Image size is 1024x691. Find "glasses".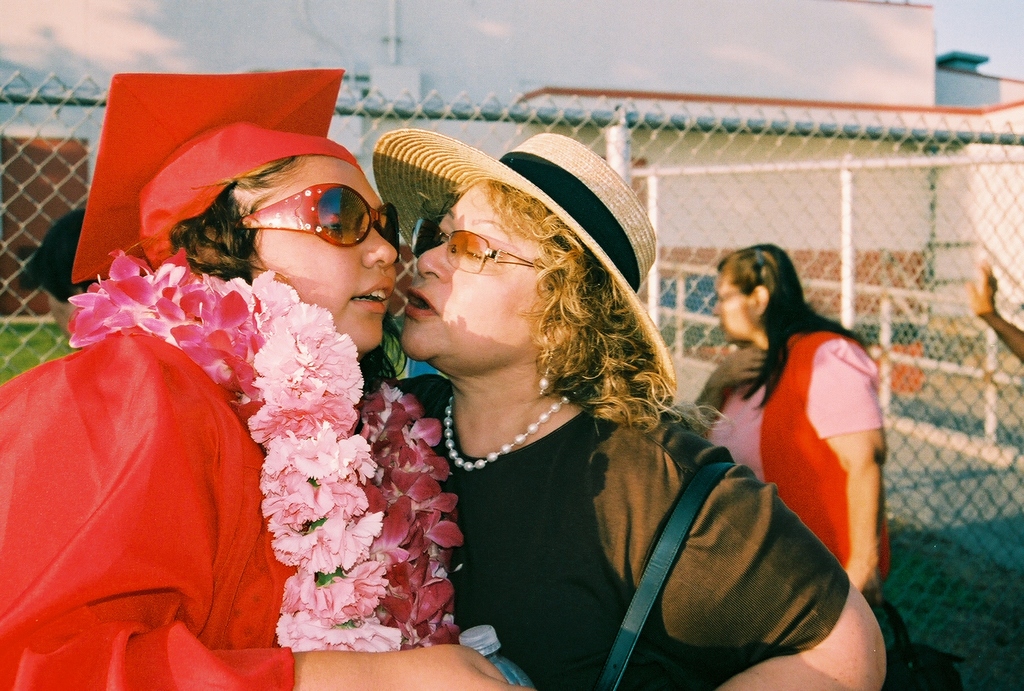
pyautogui.locateOnScreen(422, 228, 548, 278).
